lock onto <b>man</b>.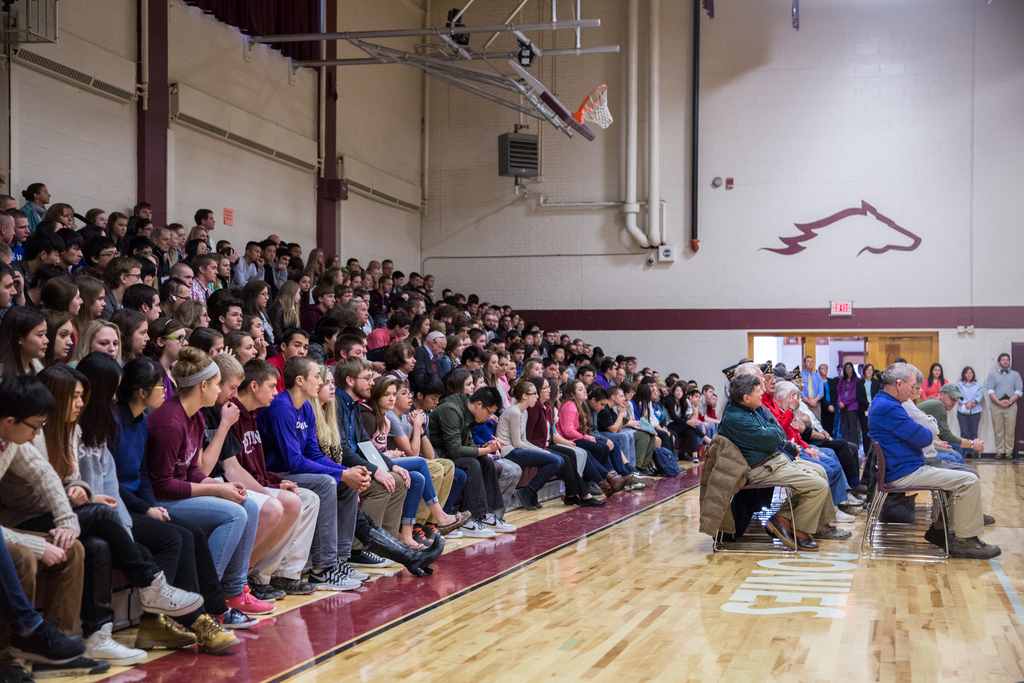
Locked: box(603, 384, 653, 482).
